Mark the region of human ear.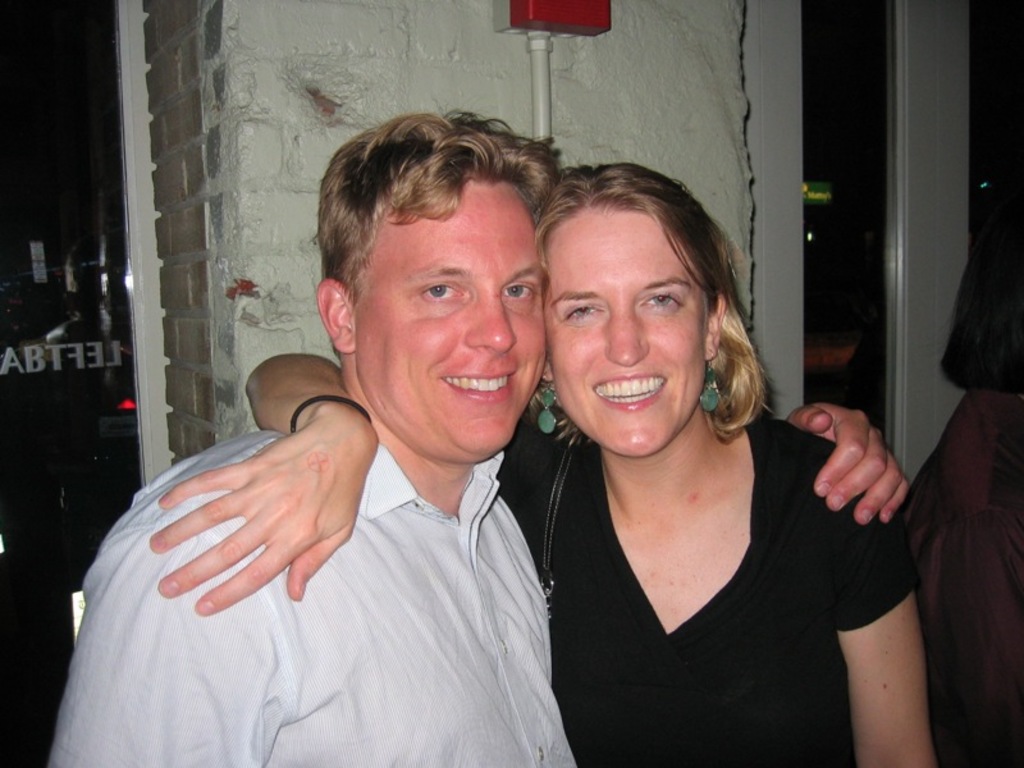
Region: 319 279 353 355.
